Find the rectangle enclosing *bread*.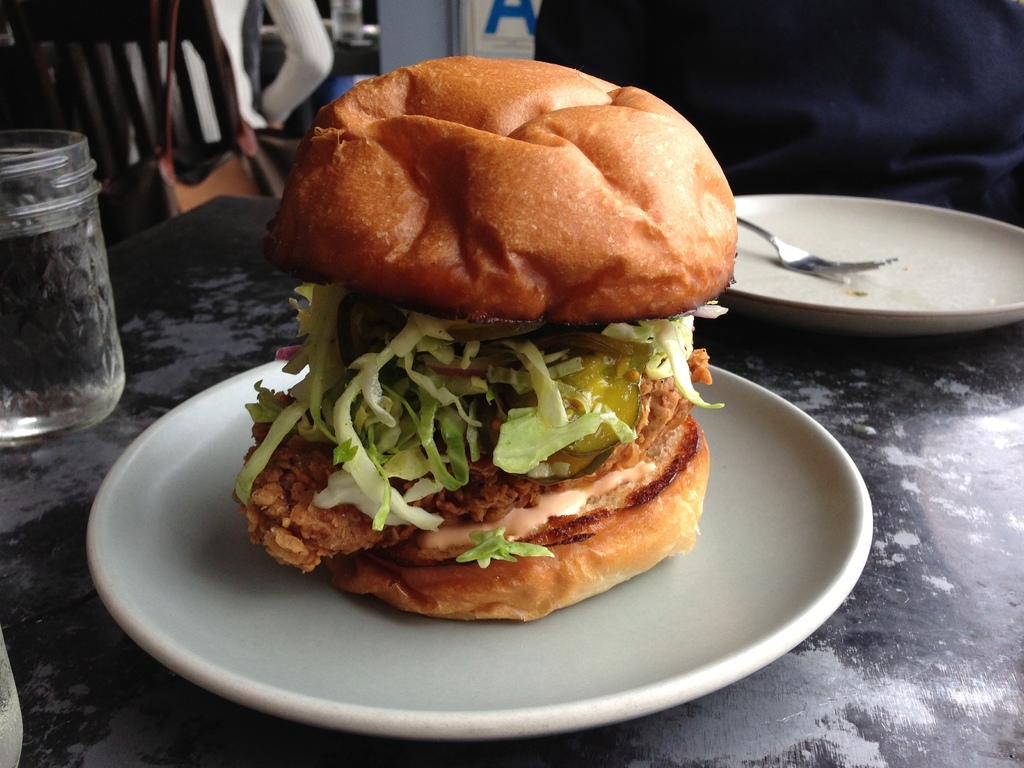
detection(327, 415, 704, 614).
